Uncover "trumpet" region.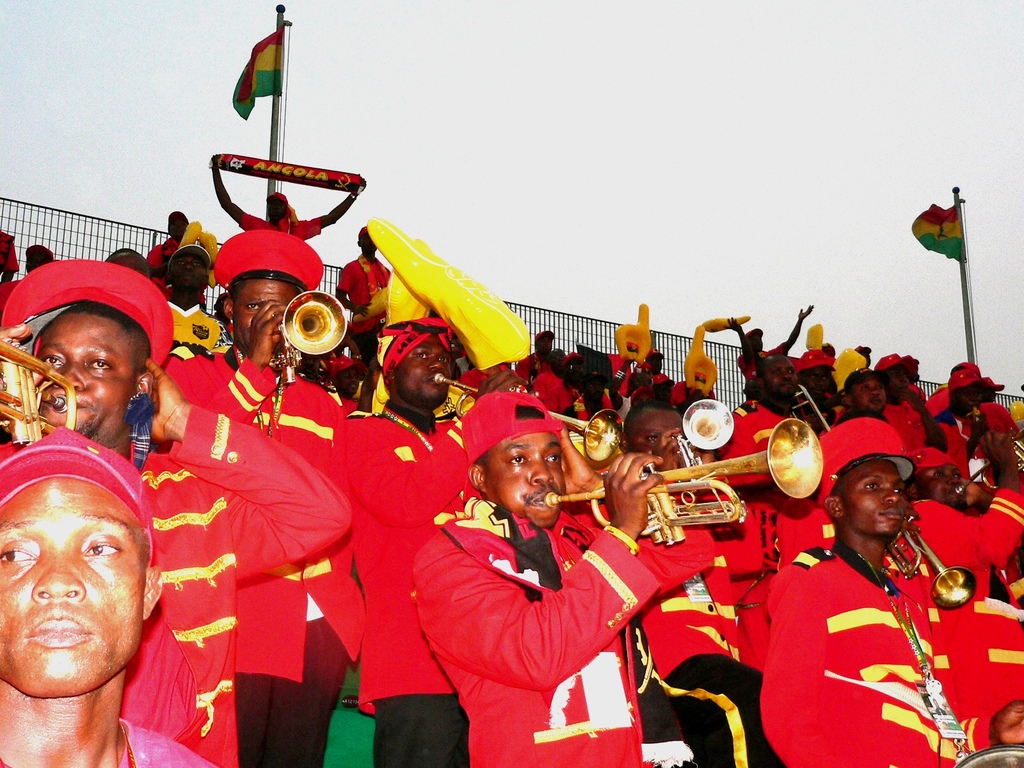
Uncovered: <region>611, 416, 797, 539</region>.
